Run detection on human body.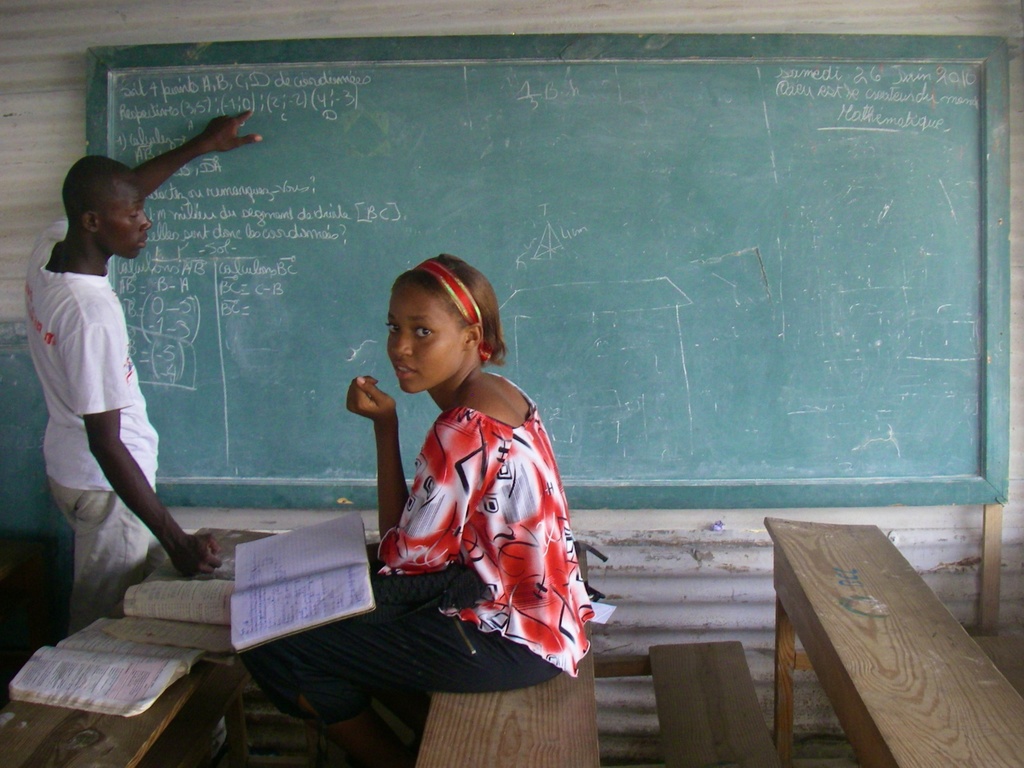
Result: 20/113/211/644.
